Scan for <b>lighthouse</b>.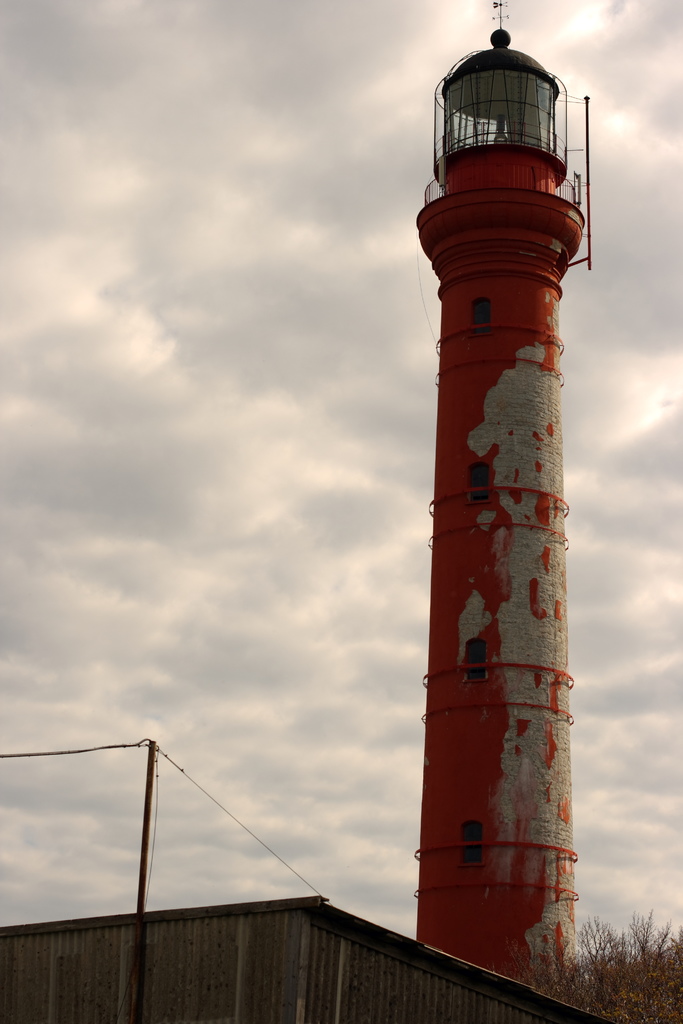
Scan result: locate(363, 0, 605, 1021).
